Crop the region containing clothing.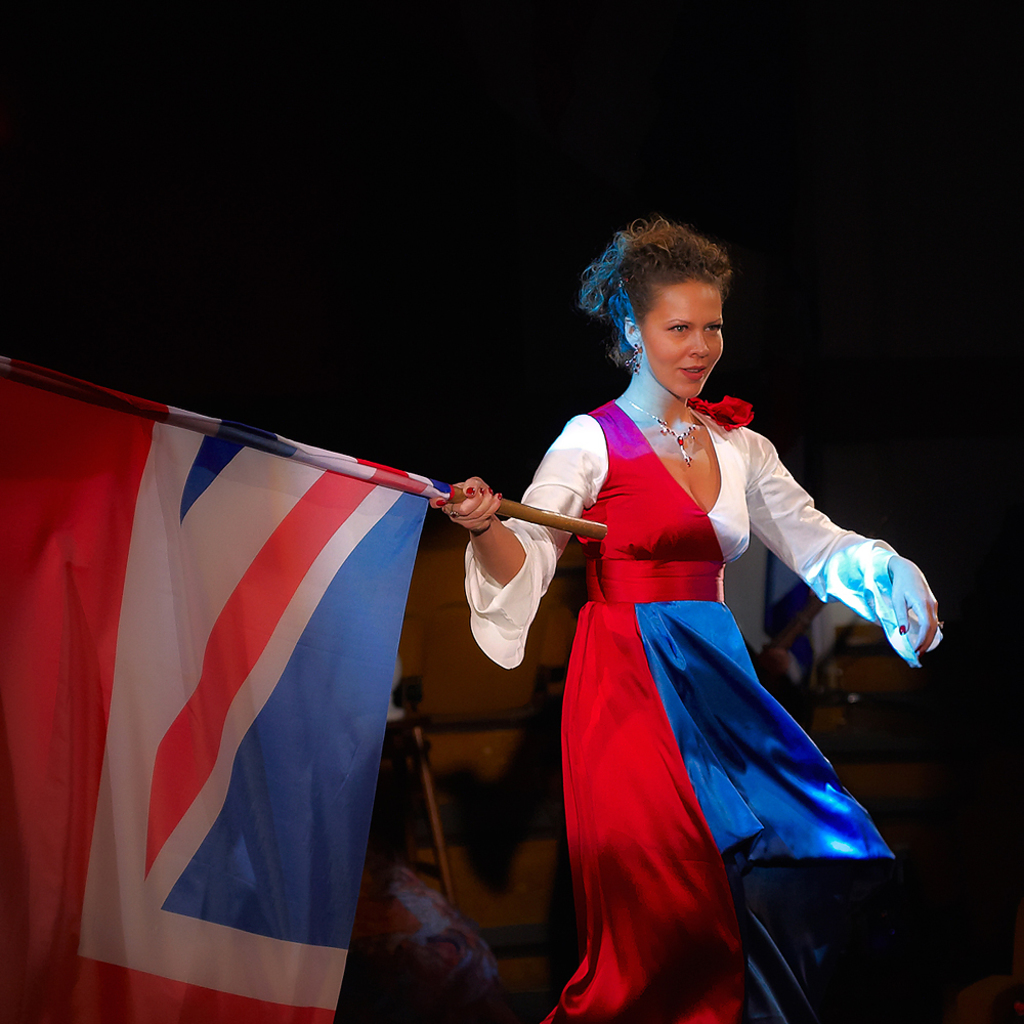
Crop region: detection(513, 348, 900, 962).
